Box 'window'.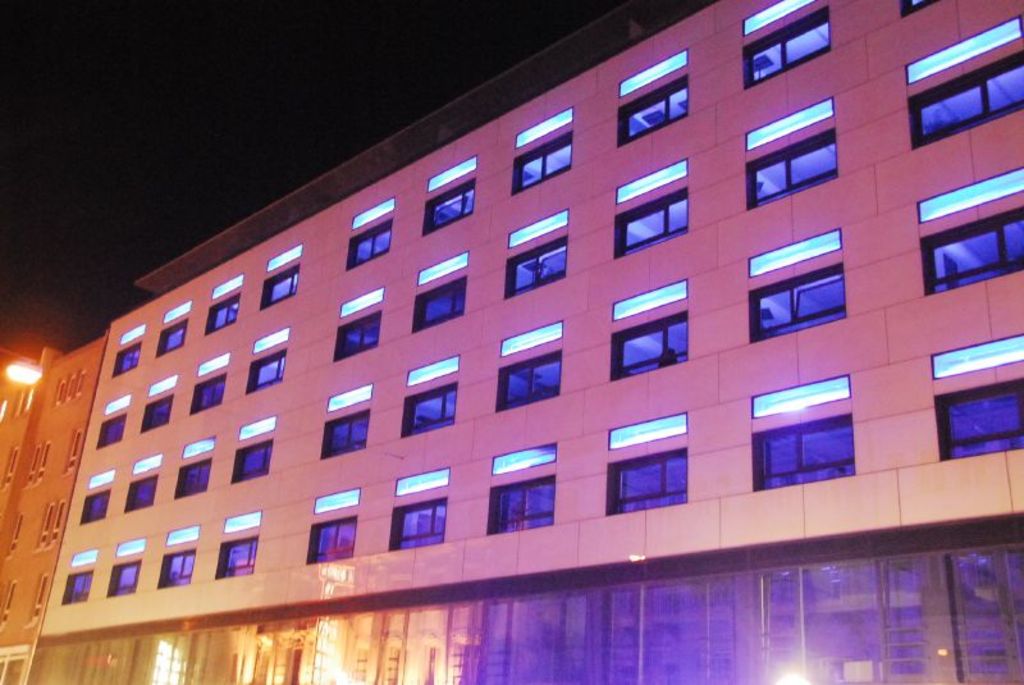
Rect(415, 283, 457, 330).
